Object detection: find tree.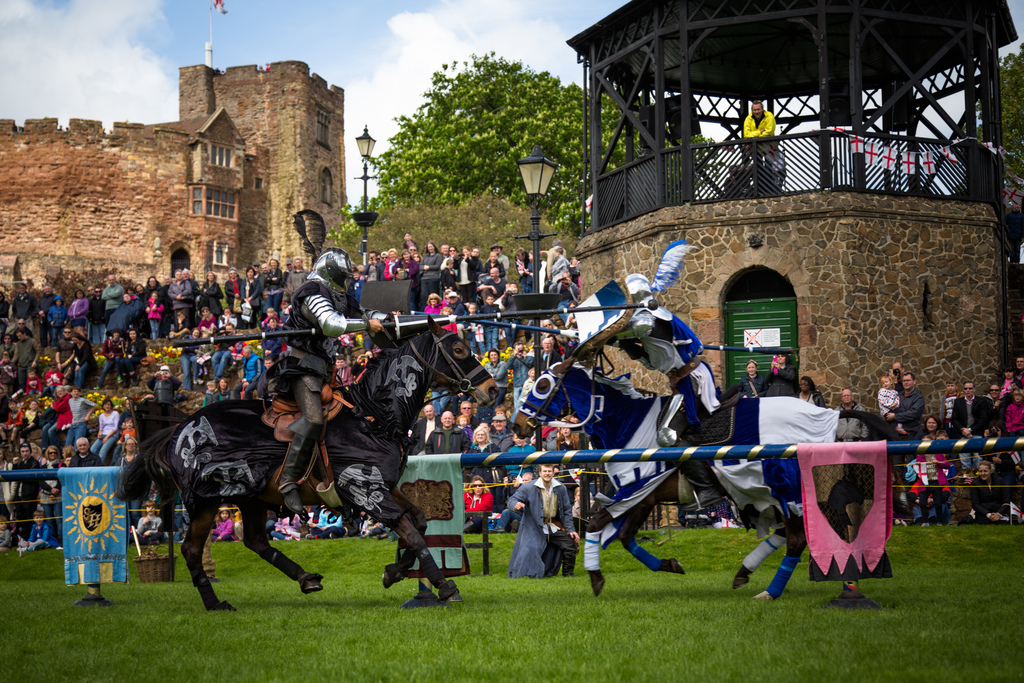
324:190:577:293.
